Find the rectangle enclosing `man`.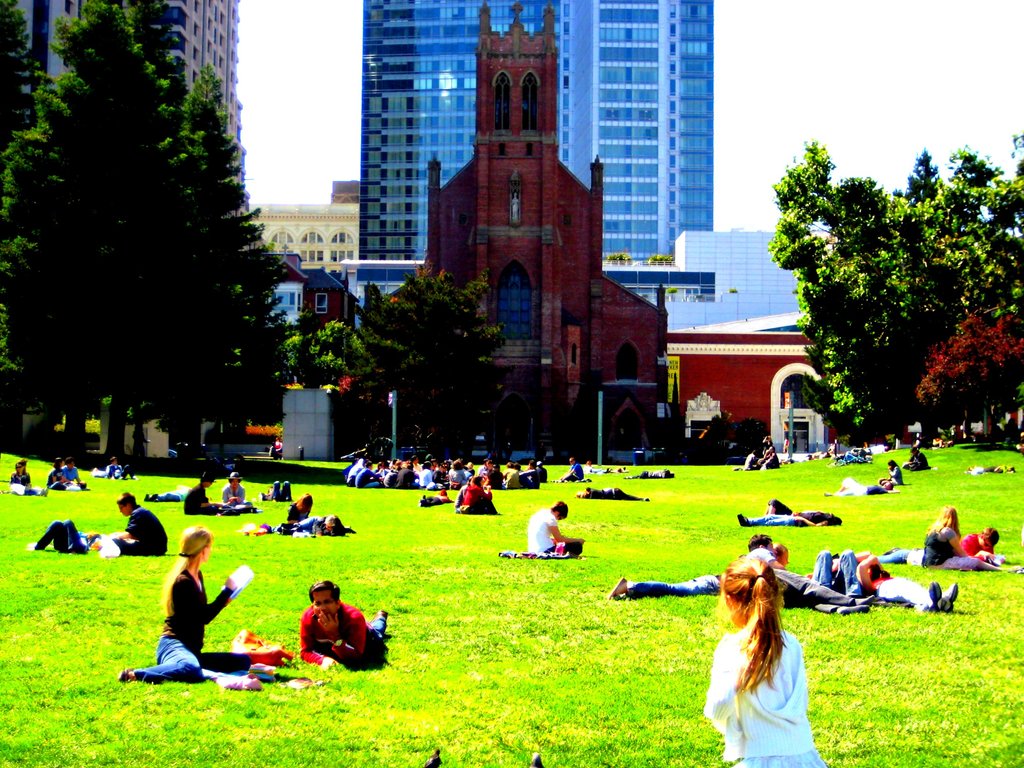
x1=112 y1=489 x2=165 y2=557.
